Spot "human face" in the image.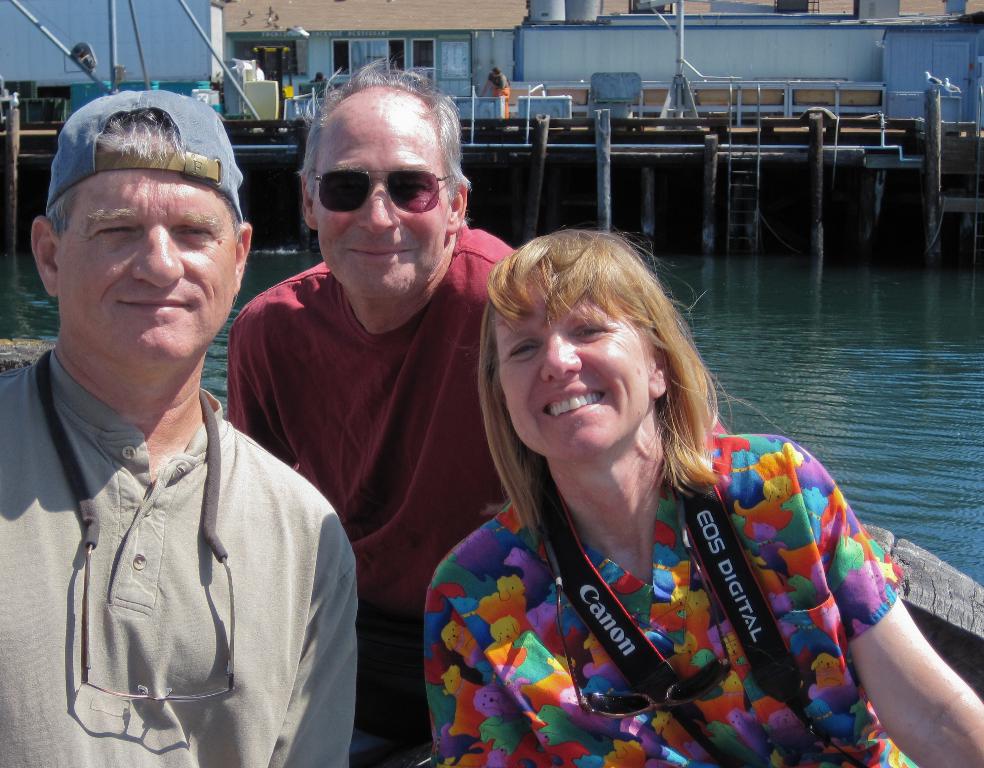
"human face" found at detection(57, 133, 237, 364).
